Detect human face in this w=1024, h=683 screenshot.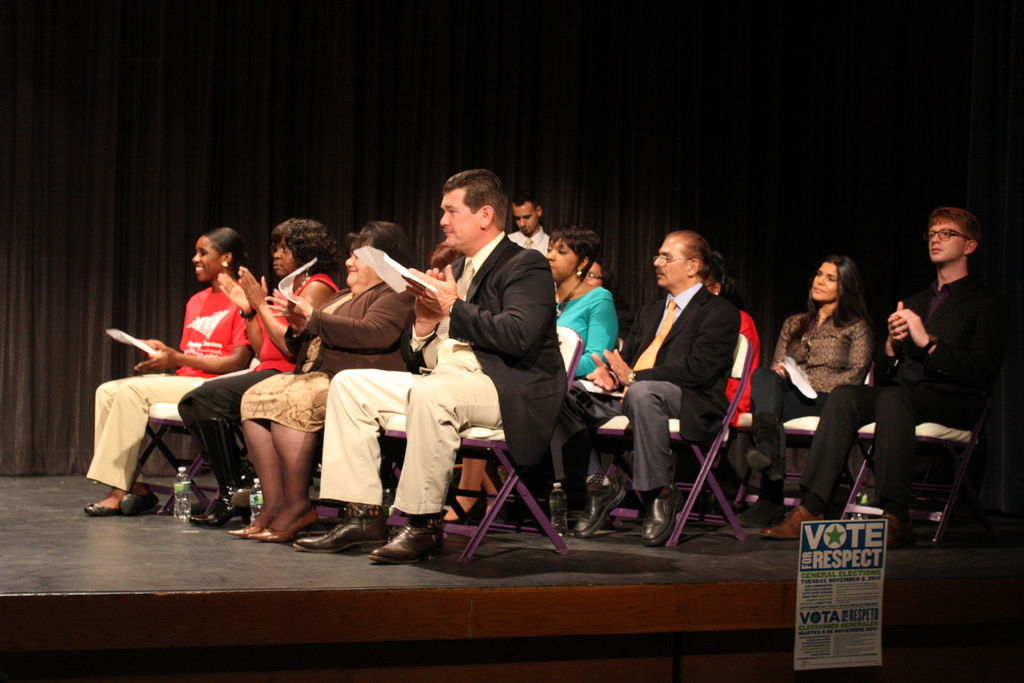
Detection: bbox=[925, 217, 963, 267].
